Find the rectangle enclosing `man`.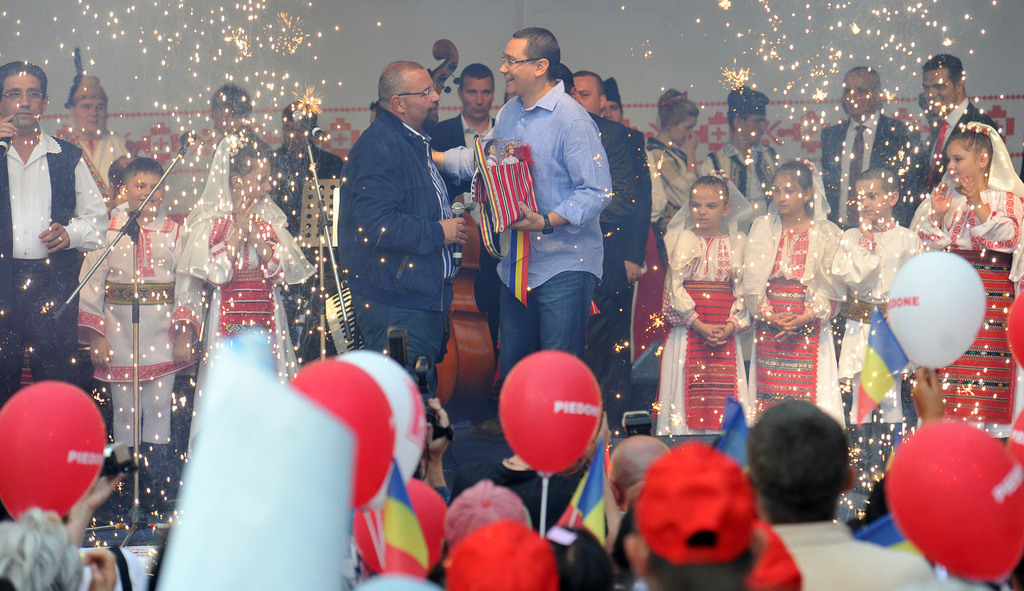
[473, 62, 579, 363].
